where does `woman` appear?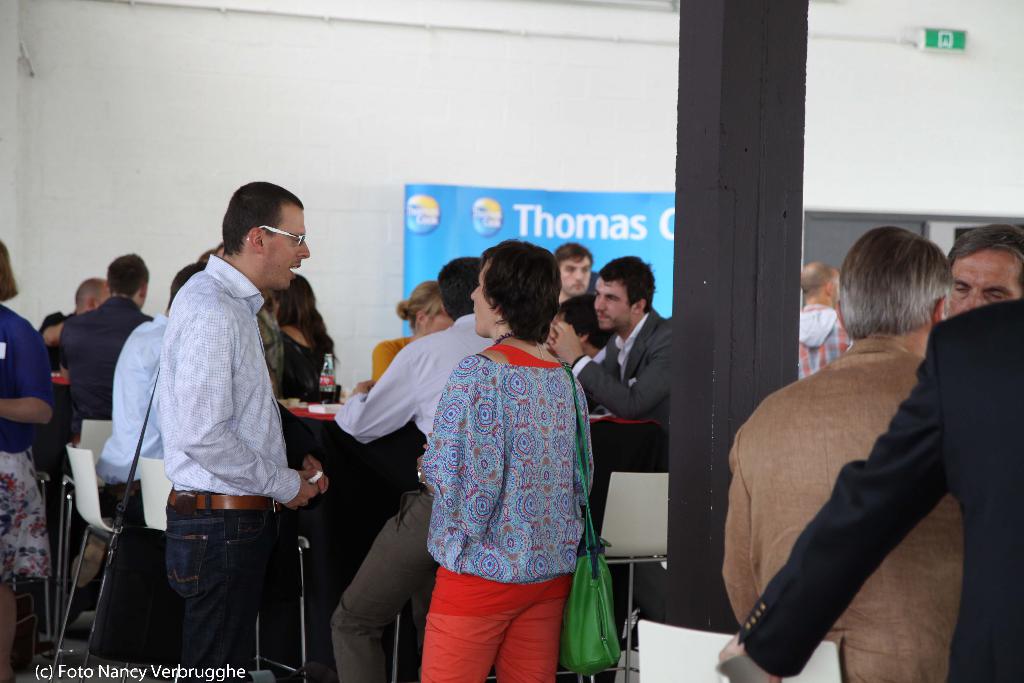
Appears at <box>358,235,615,669</box>.
